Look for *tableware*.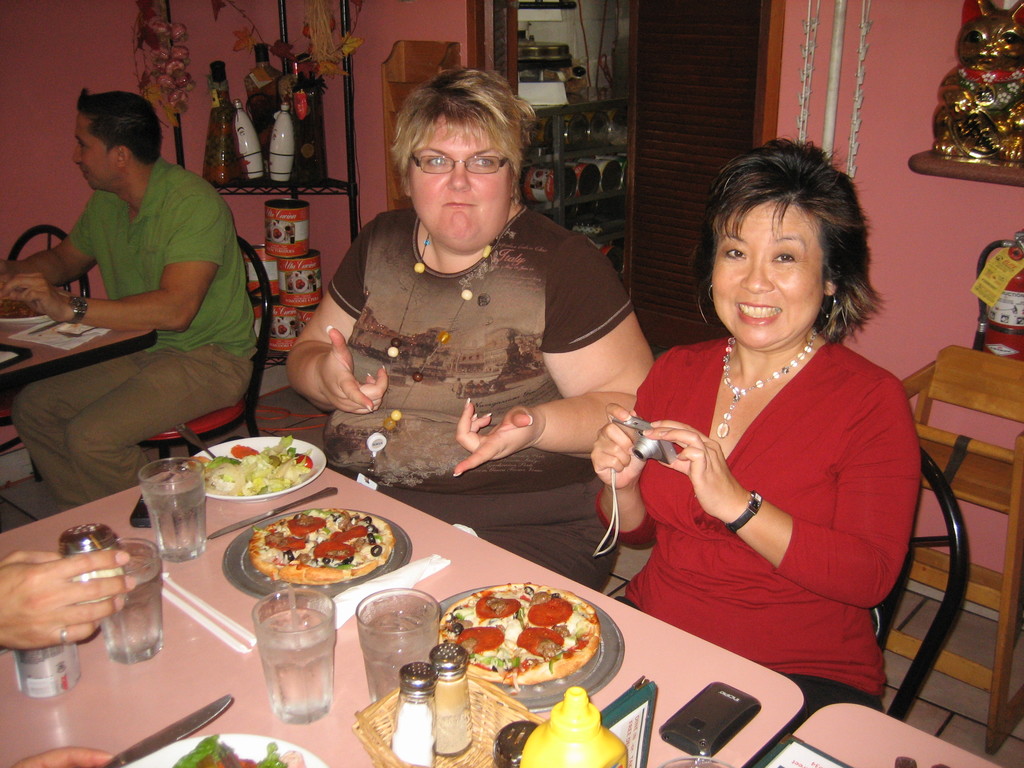
Found: Rect(496, 720, 538, 767).
